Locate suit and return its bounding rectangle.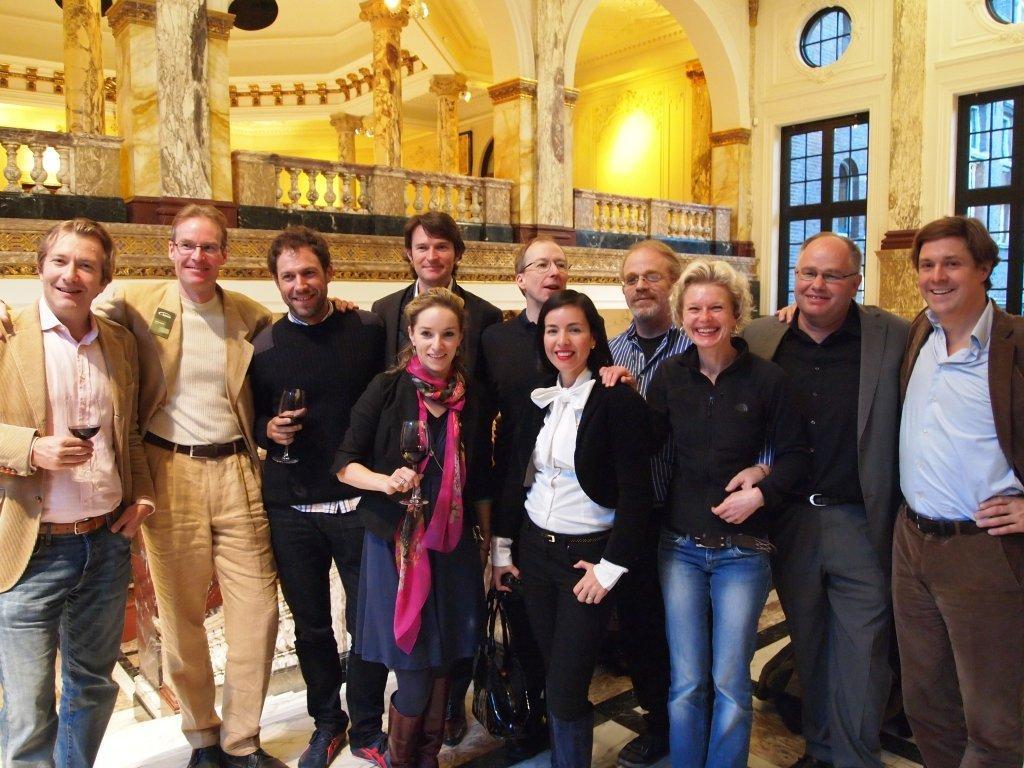
bbox(0, 299, 160, 599).
